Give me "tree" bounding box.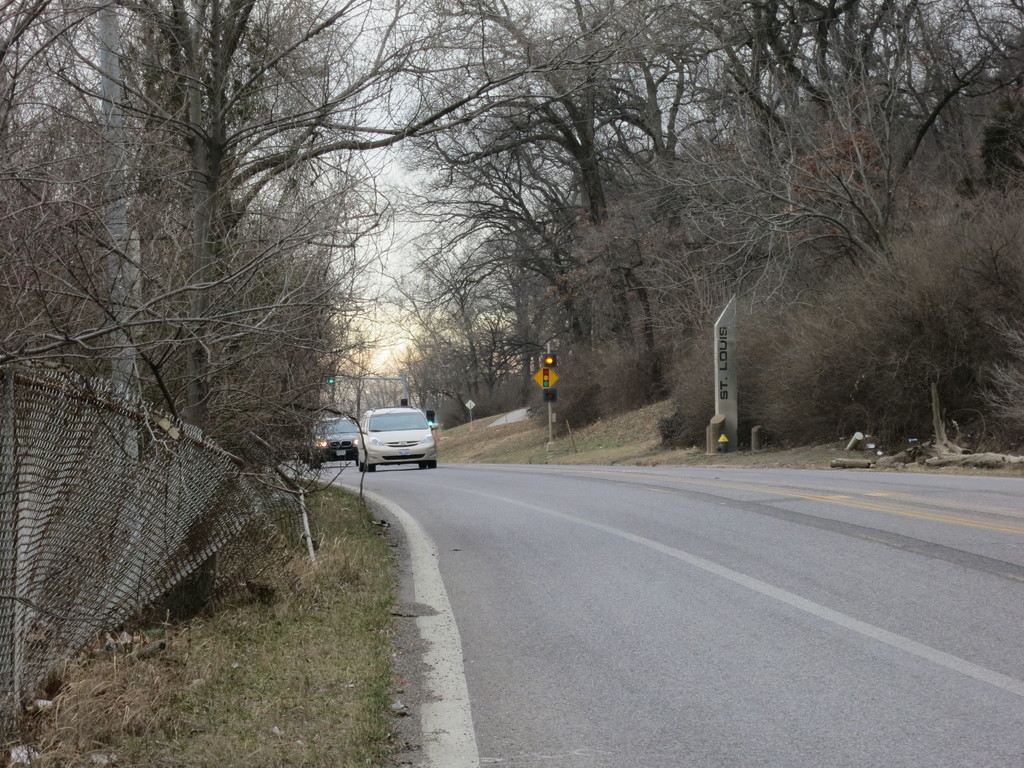
bbox(22, 52, 413, 567).
